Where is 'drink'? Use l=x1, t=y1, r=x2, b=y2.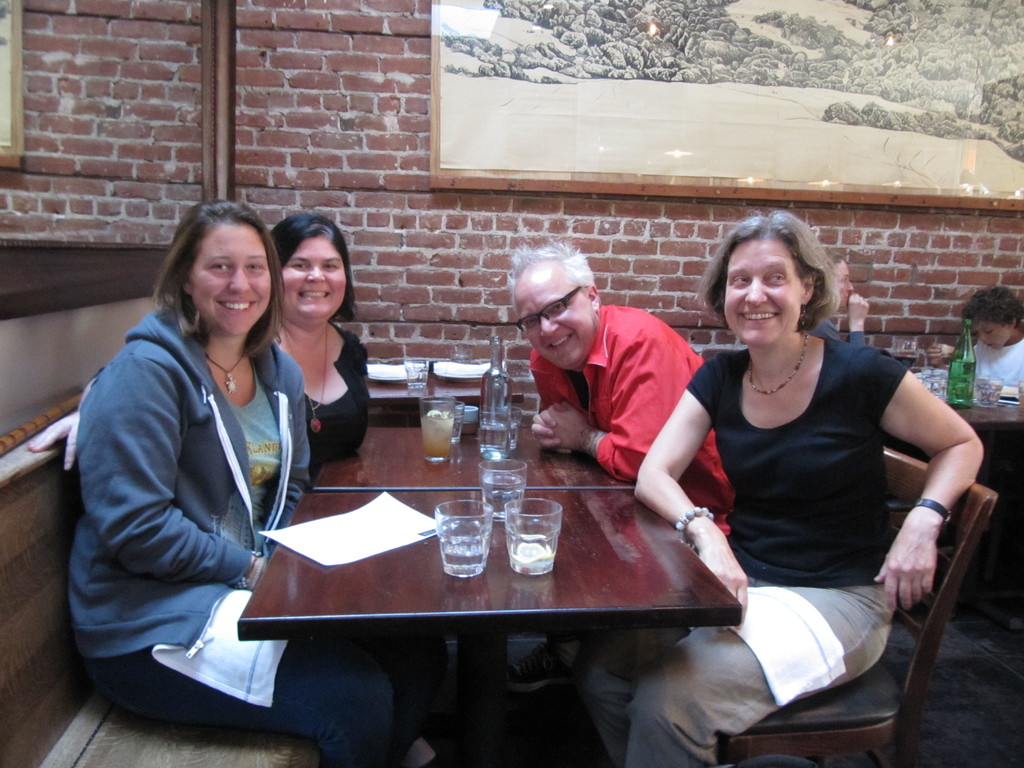
l=510, t=525, r=551, b=573.
